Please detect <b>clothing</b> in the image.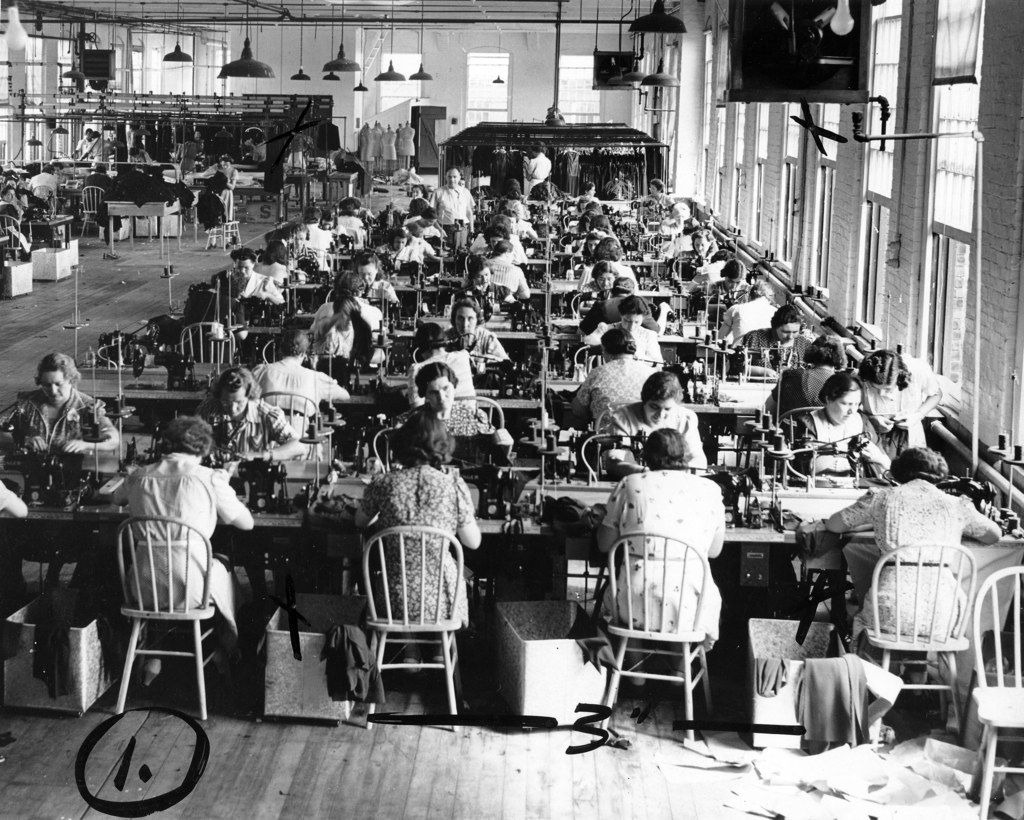
{"left": 356, "top": 460, "right": 469, "bottom": 625}.
